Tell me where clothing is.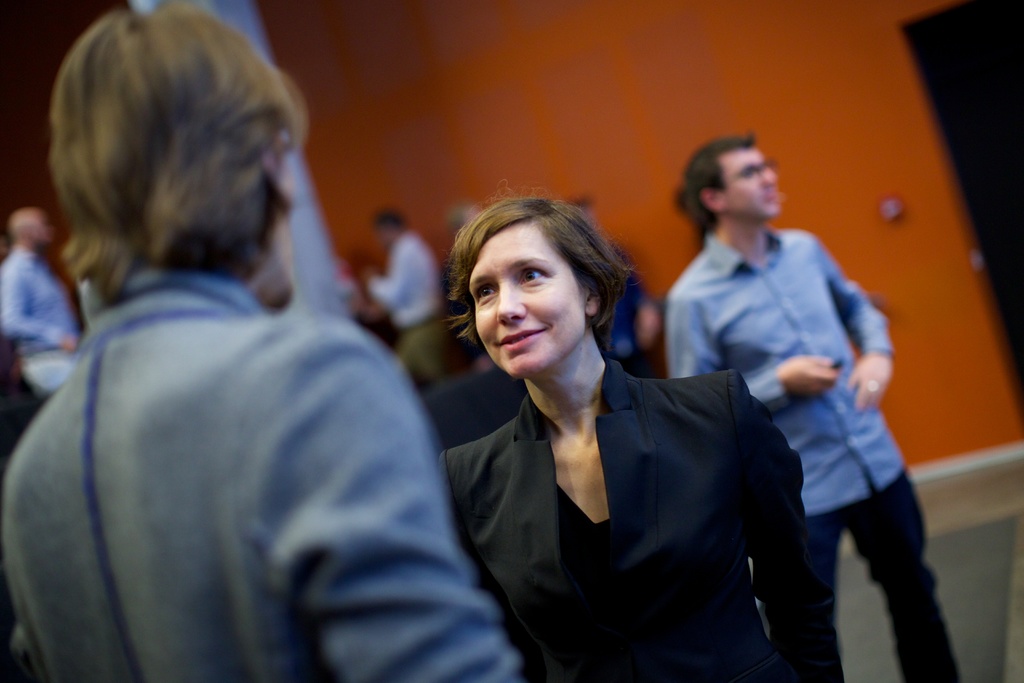
clothing is at (820,503,981,682).
